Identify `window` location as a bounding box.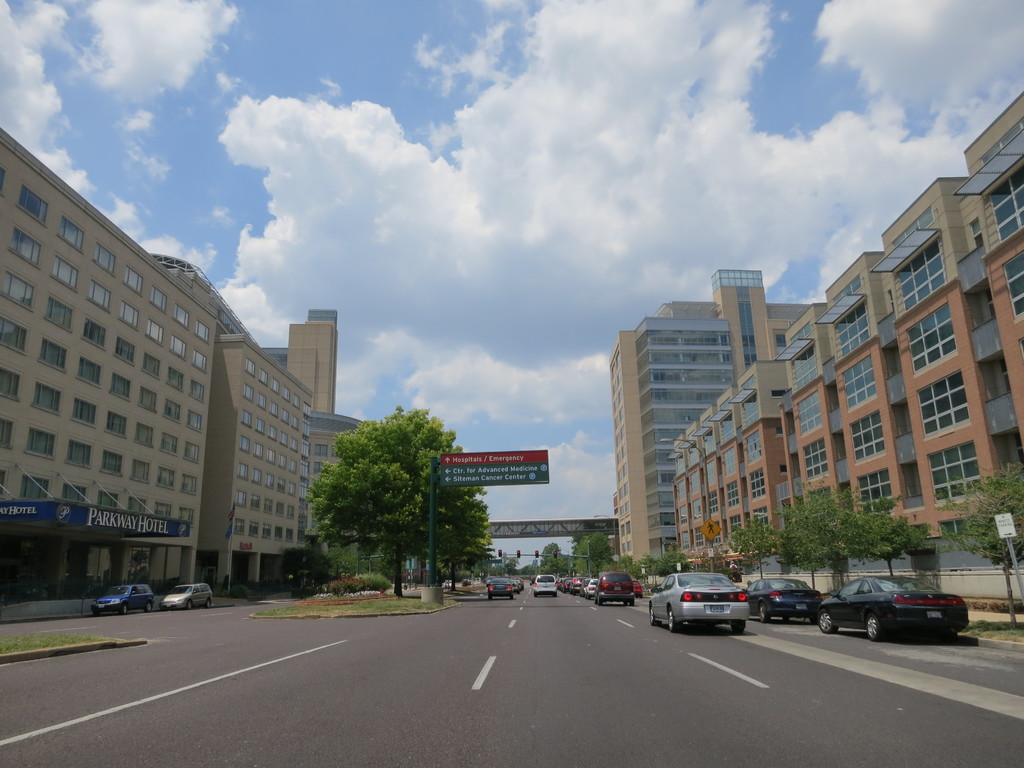
bbox=(91, 282, 117, 317).
